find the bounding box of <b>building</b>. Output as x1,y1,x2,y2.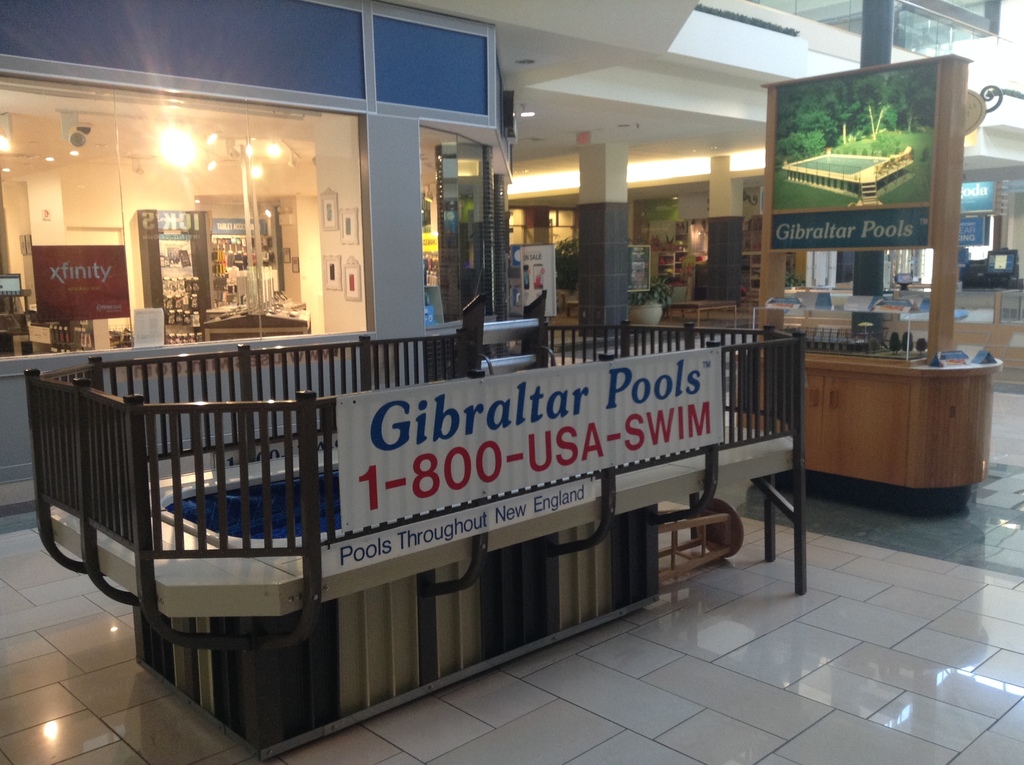
0,0,1023,764.
